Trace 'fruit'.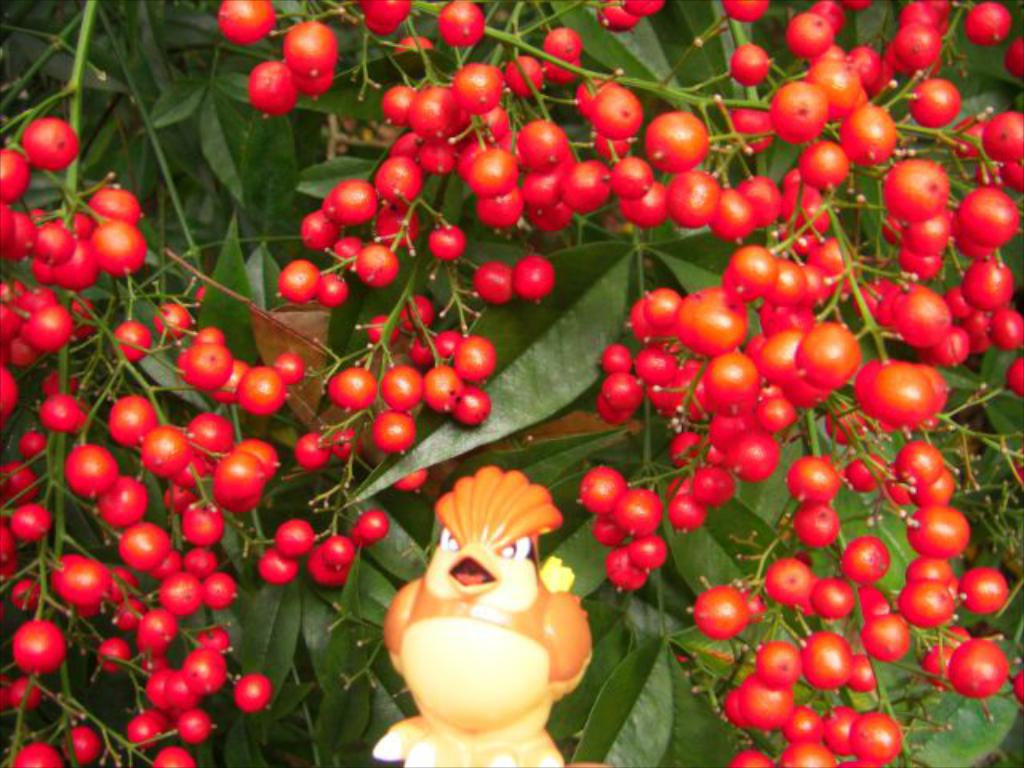
Traced to pyautogui.locateOnScreen(291, 430, 331, 472).
